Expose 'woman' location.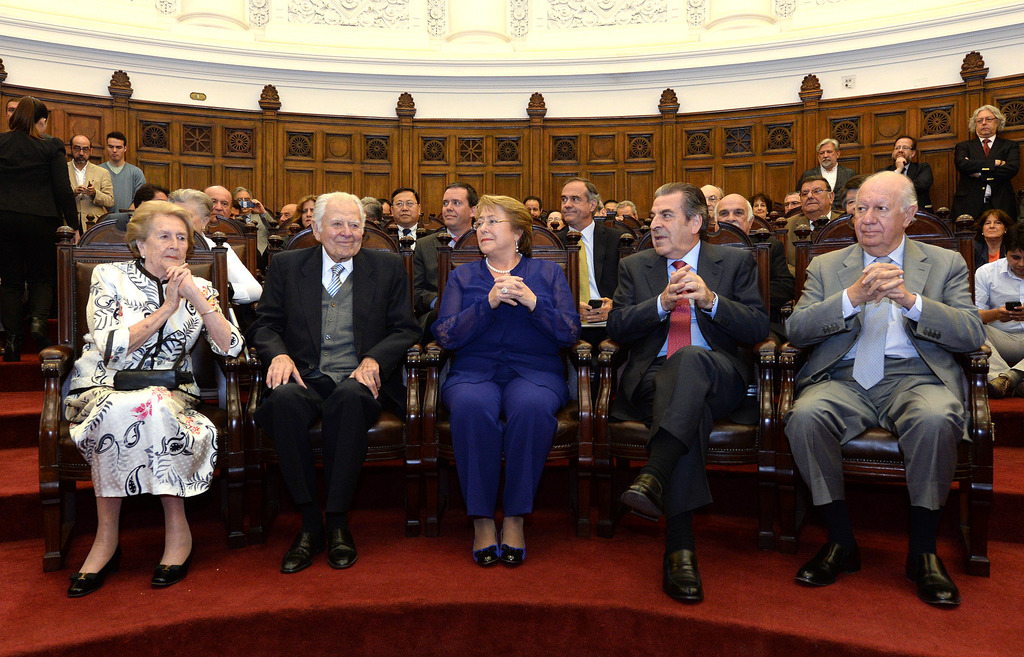
Exposed at <box>436,194,580,566</box>.
